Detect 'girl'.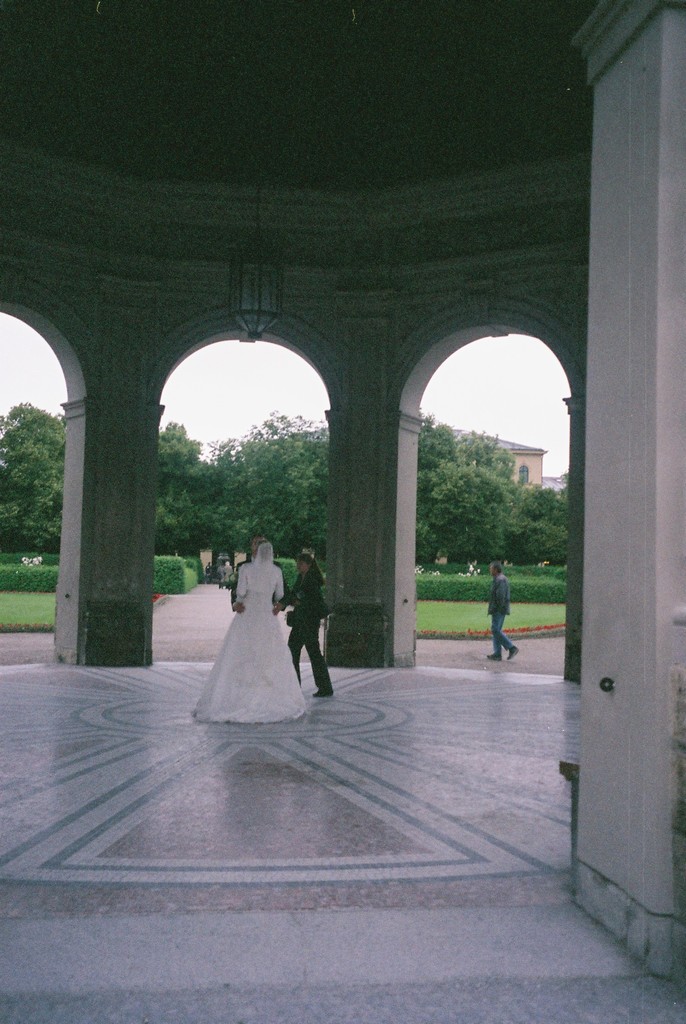
Detected at bbox=[275, 545, 337, 694].
